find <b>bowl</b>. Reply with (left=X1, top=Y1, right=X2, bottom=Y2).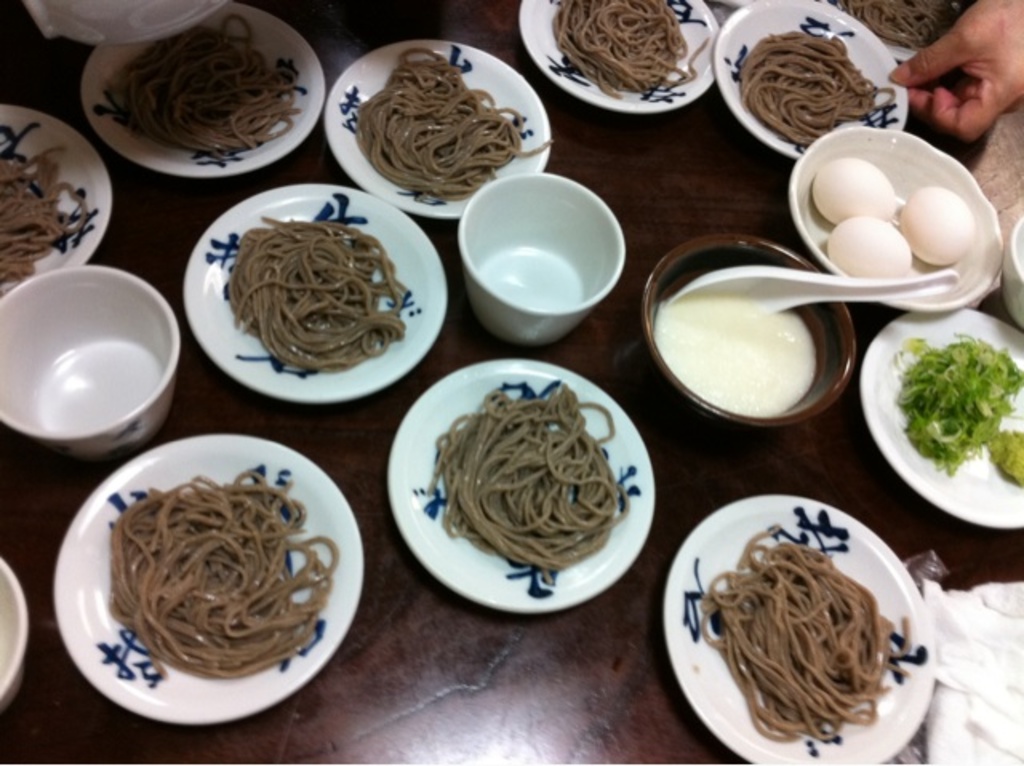
(left=998, top=216, right=1022, bottom=333).
